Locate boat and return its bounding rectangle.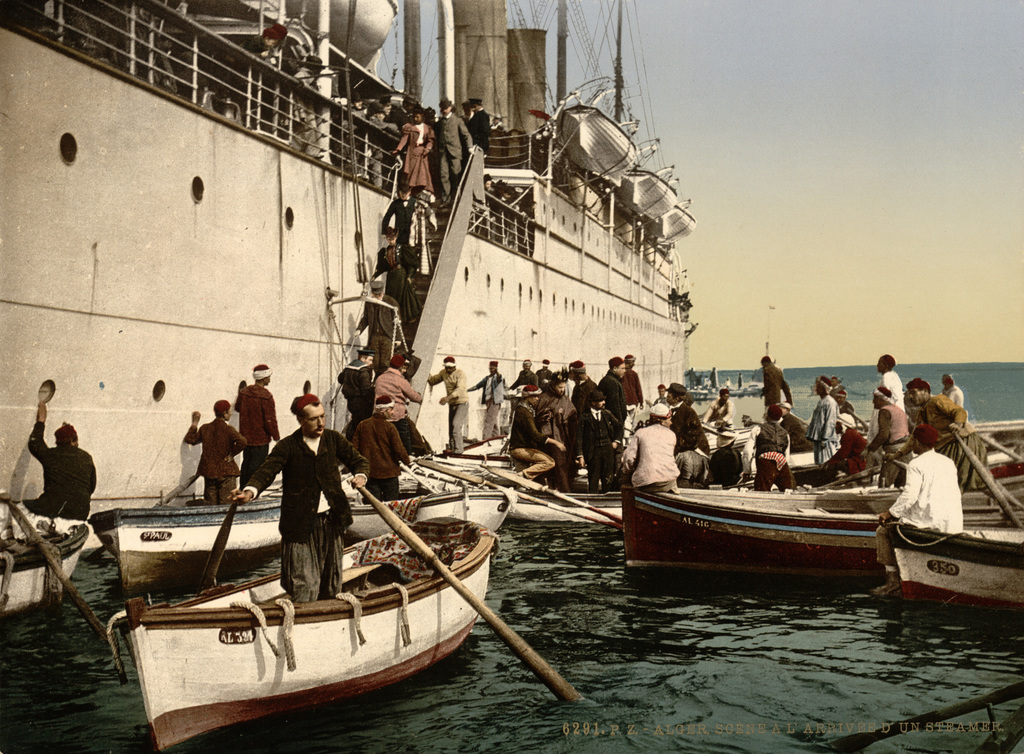
region(112, 511, 493, 753).
